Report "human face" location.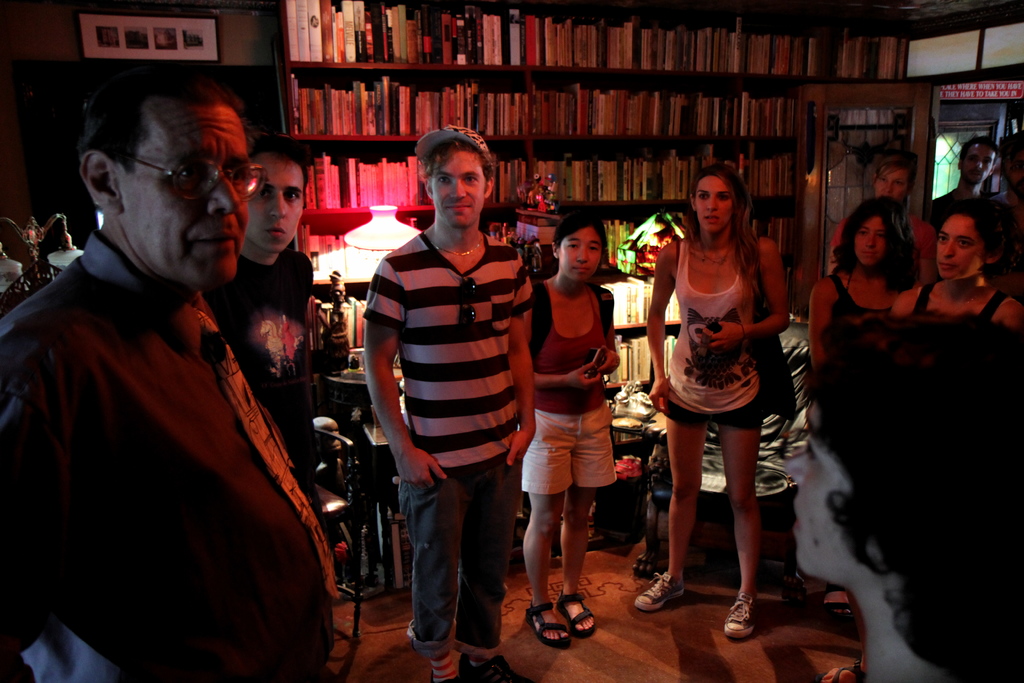
Report: (966, 146, 993, 186).
